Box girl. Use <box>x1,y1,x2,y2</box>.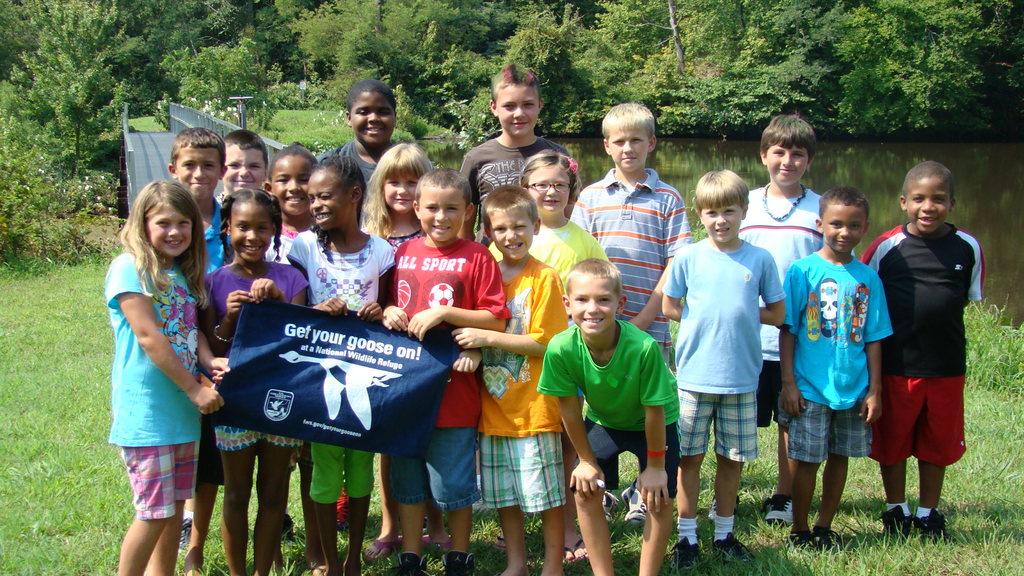
<box>488,147,610,562</box>.
